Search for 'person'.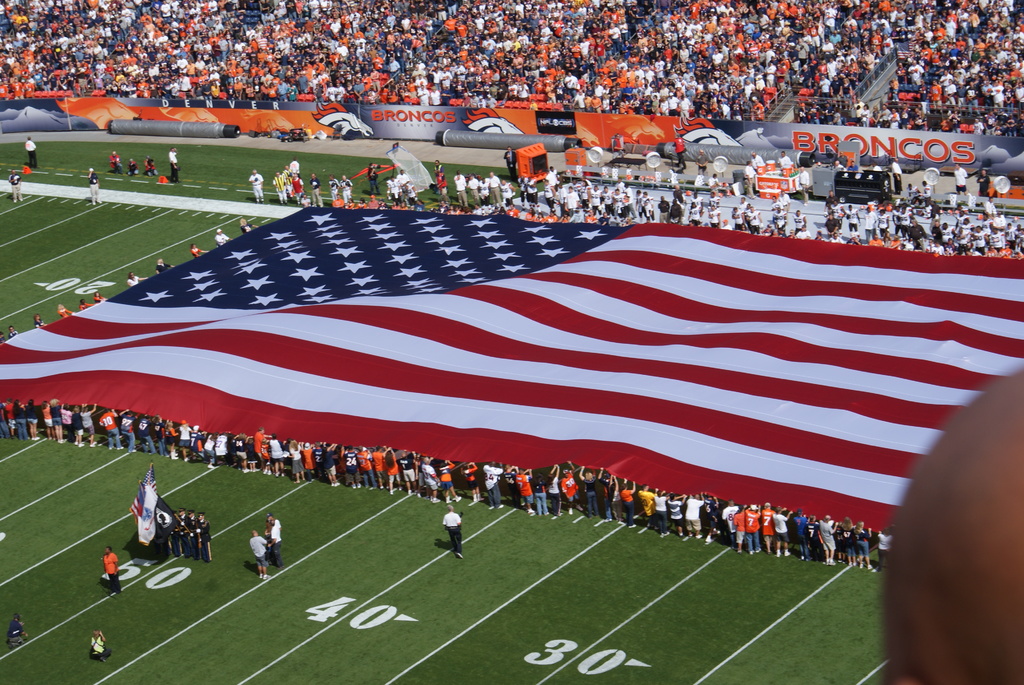
Found at box(90, 284, 106, 305).
